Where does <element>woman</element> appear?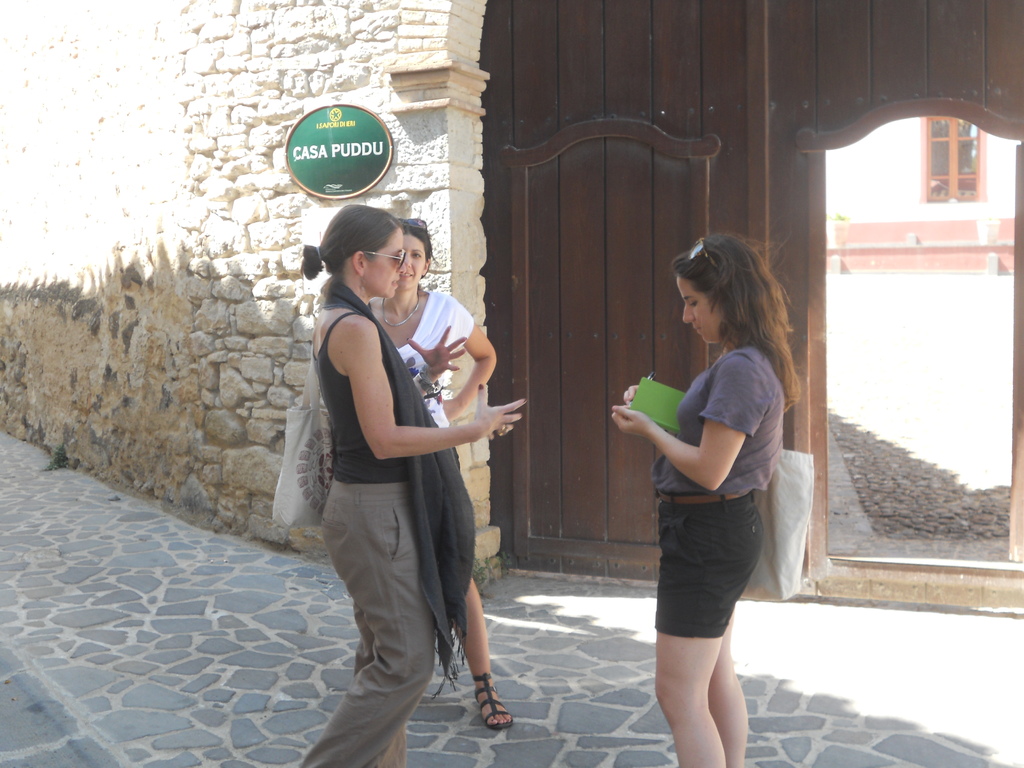
Appears at 372, 220, 498, 729.
